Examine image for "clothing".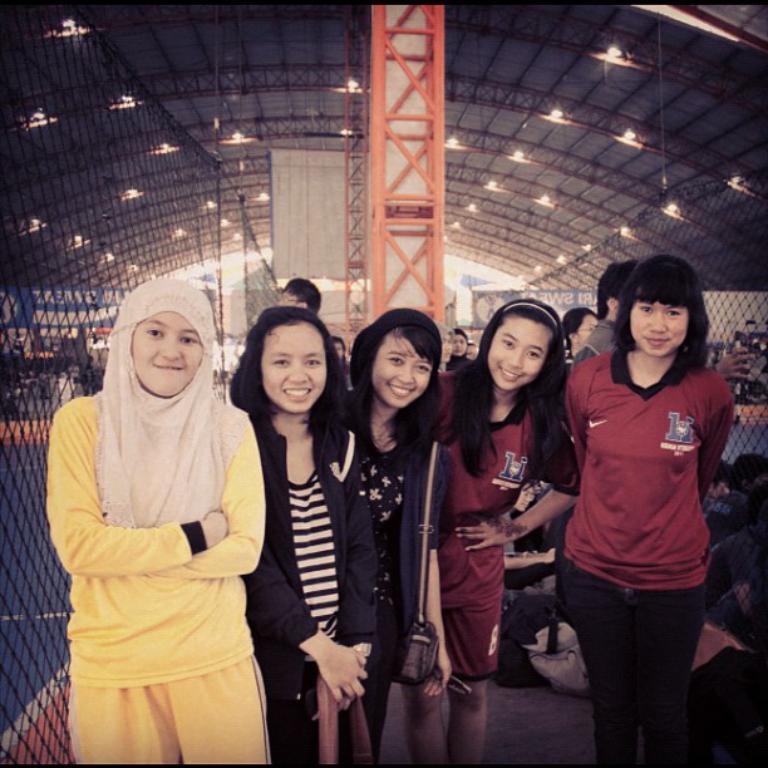
Examination result: BBox(329, 400, 461, 718).
